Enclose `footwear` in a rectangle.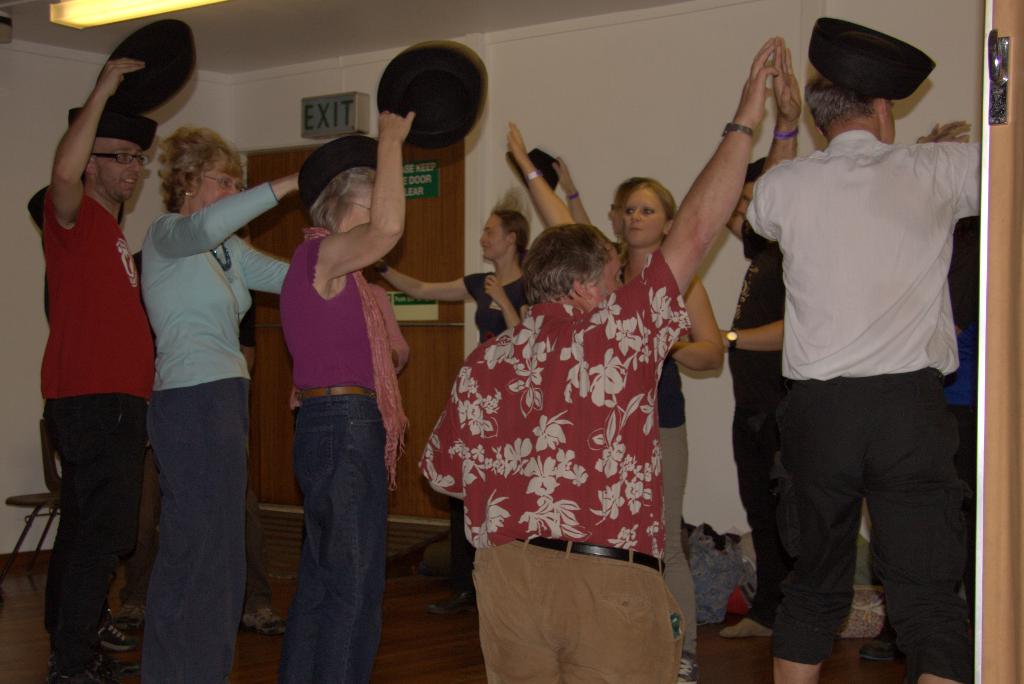
[716,616,774,639].
